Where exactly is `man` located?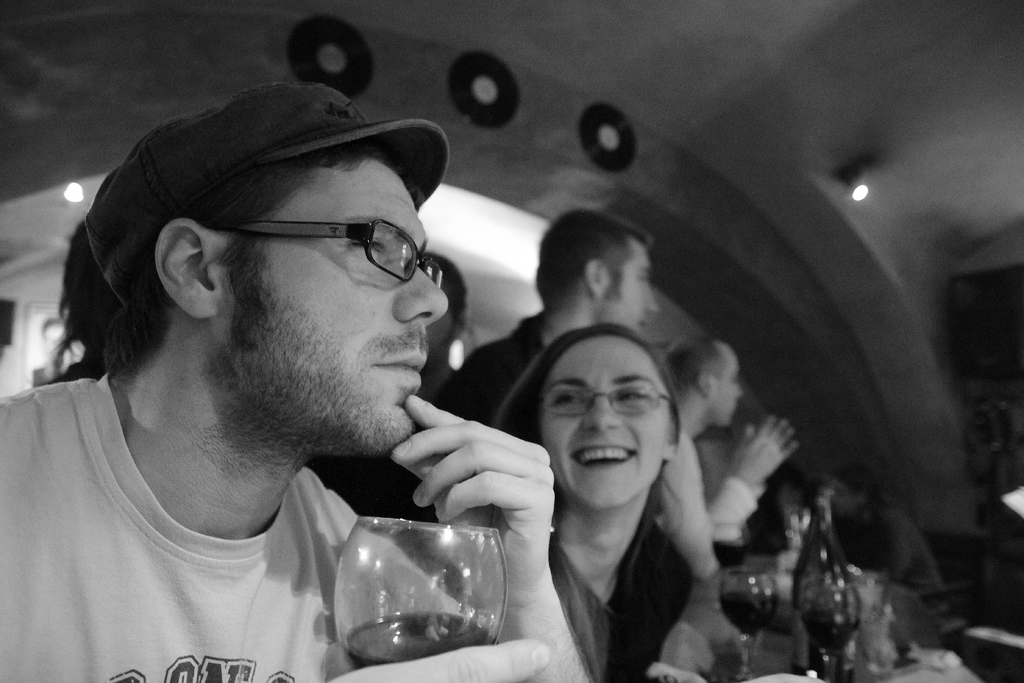
Its bounding box is (438, 210, 655, 432).
